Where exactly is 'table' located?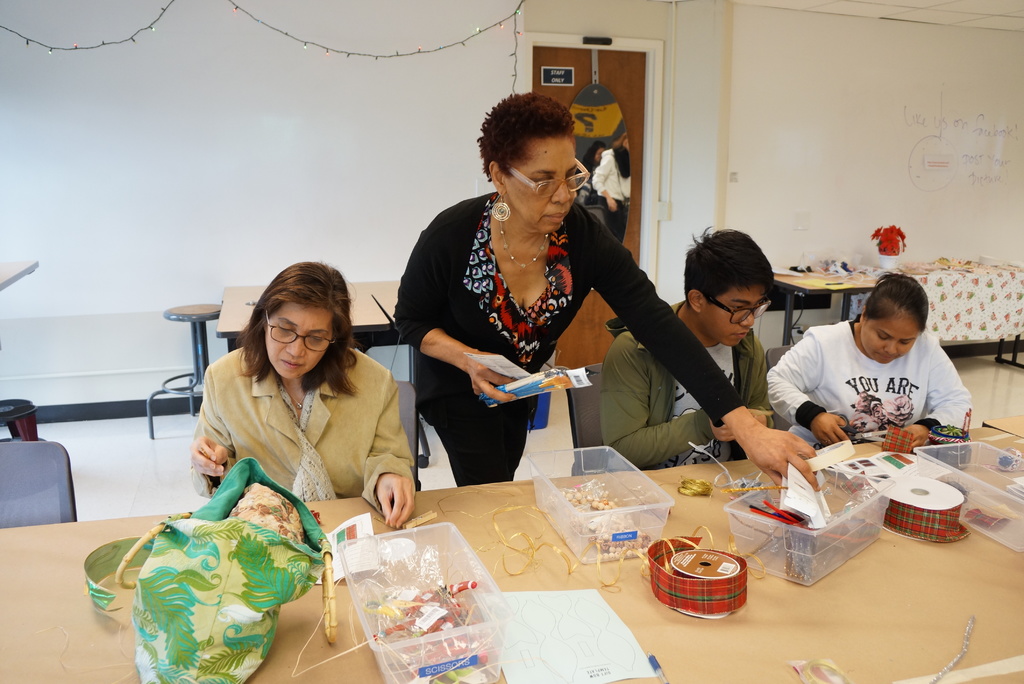
Its bounding box is crop(0, 407, 1023, 683).
